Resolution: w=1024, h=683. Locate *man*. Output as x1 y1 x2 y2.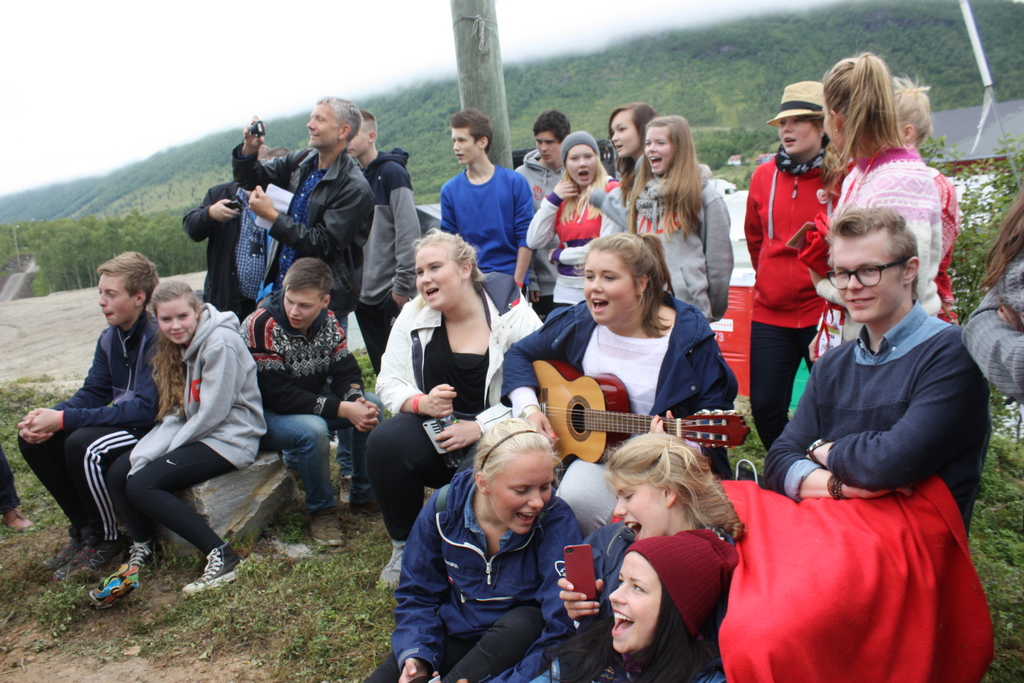
12 245 163 591.
